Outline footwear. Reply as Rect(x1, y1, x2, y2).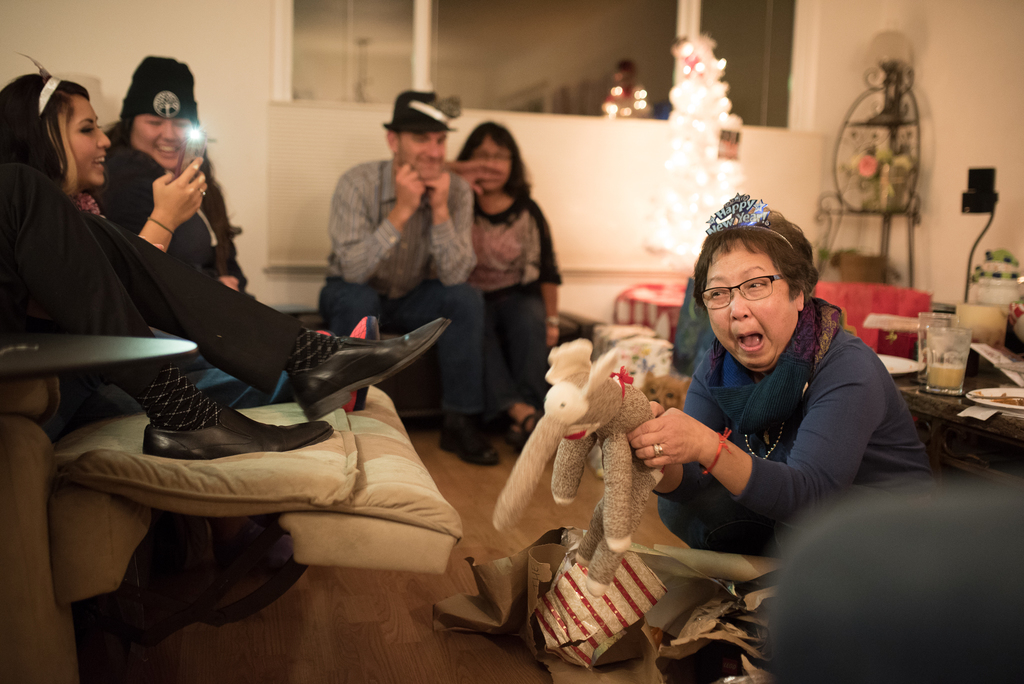
Rect(433, 426, 505, 469).
